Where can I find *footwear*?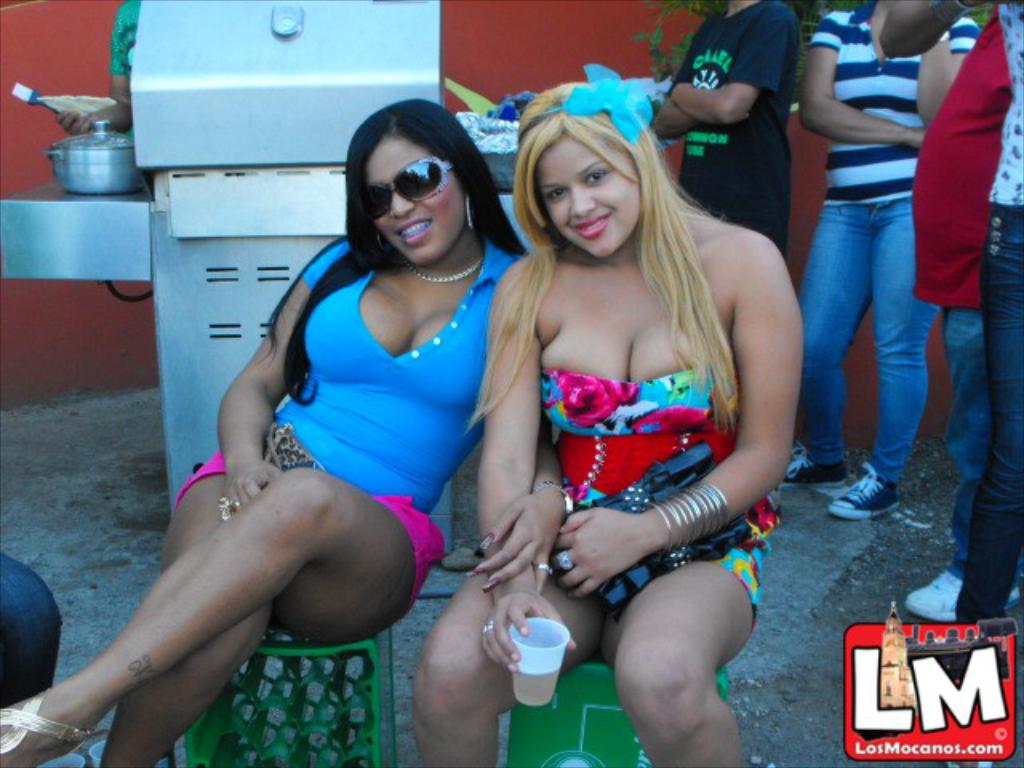
You can find it at bbox=[904, 570, 1019, 626].
